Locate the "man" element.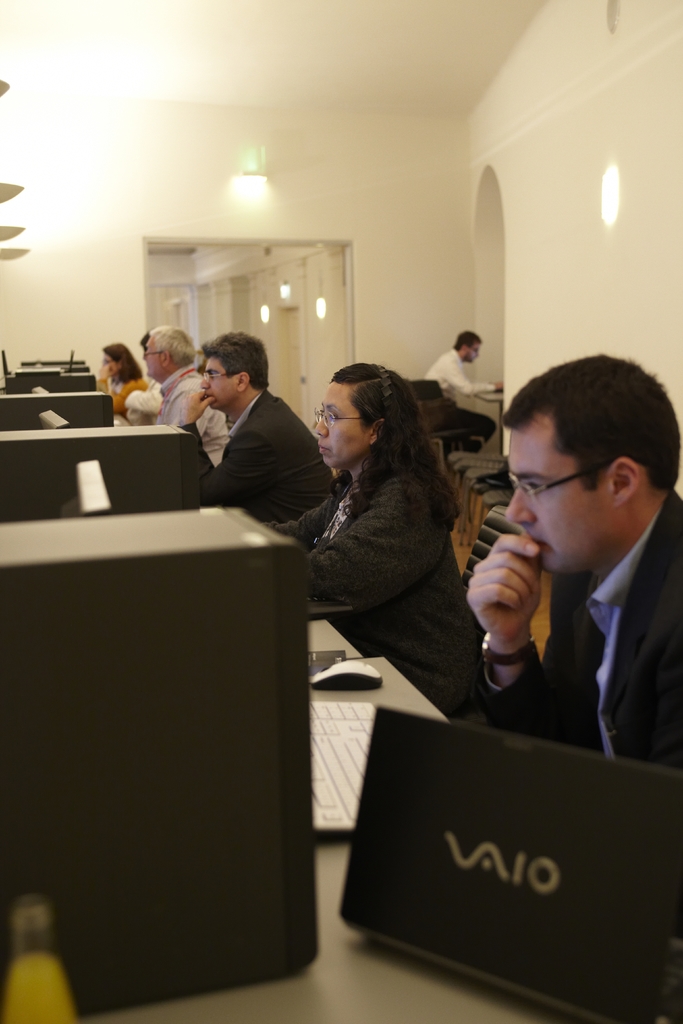
Element bbox: <box>417,318,522,417</box>.
